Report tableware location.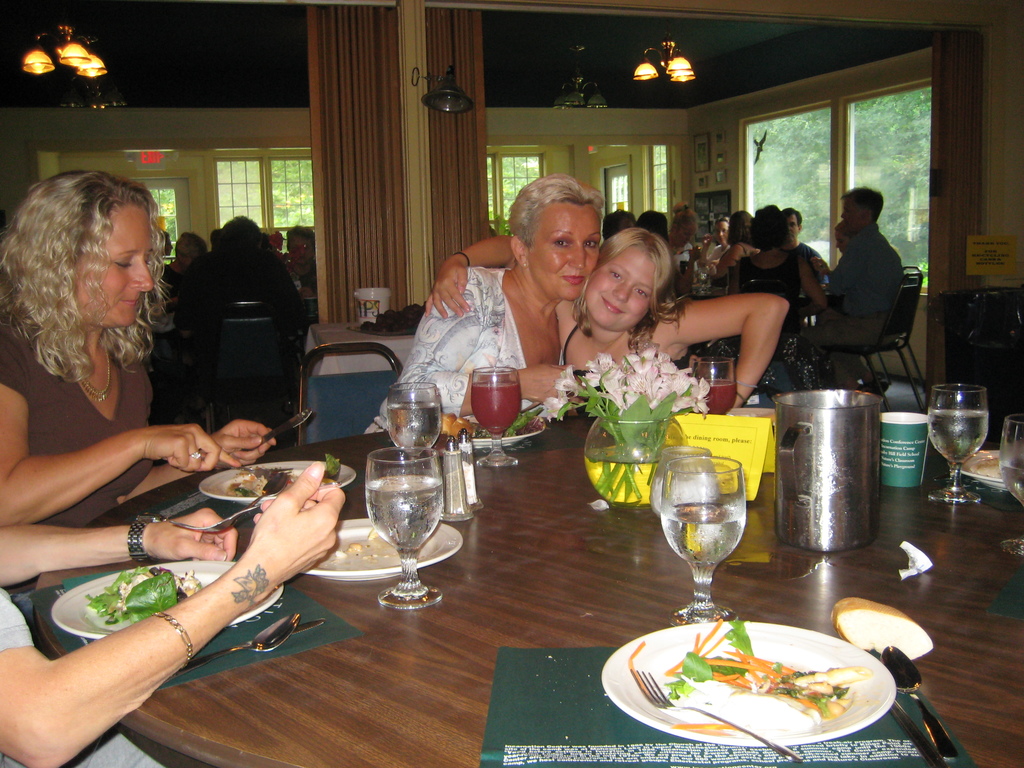
Report: bbox=[694, 265, 708, 293].
